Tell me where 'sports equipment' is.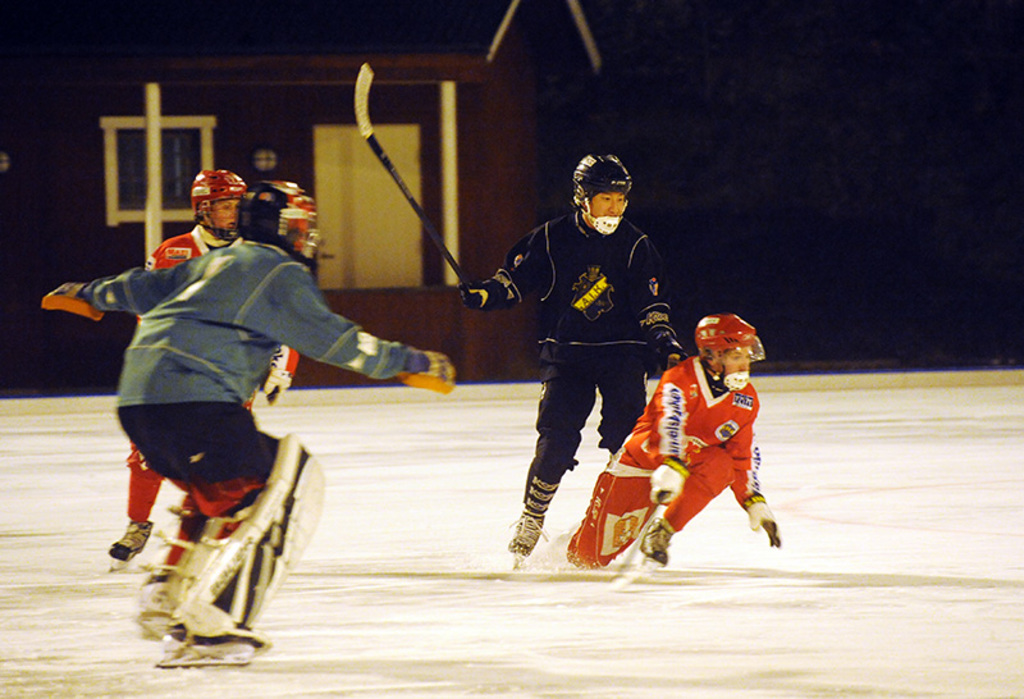
'sports equipment' is at rect(749, 495, 788, 549).
